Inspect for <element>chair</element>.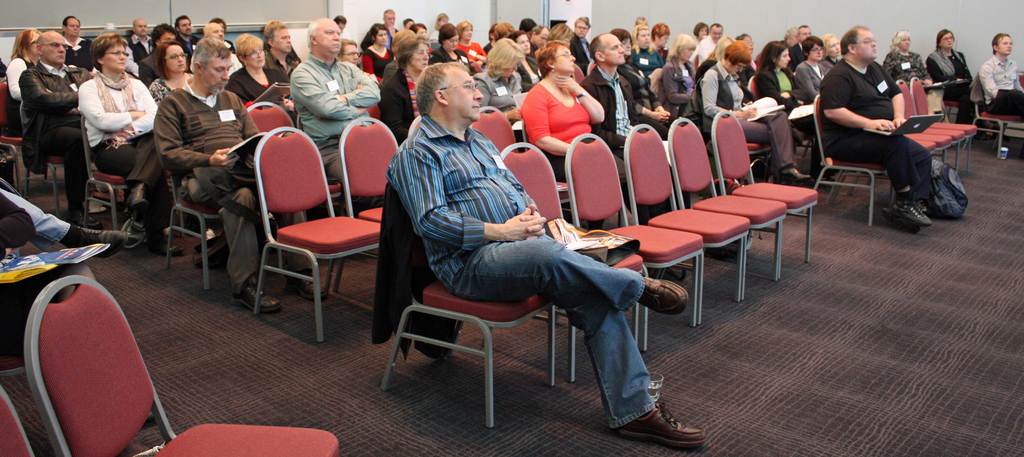
Inspection: pyautogui.locateOnScreen(806, 99, 897, 225).
